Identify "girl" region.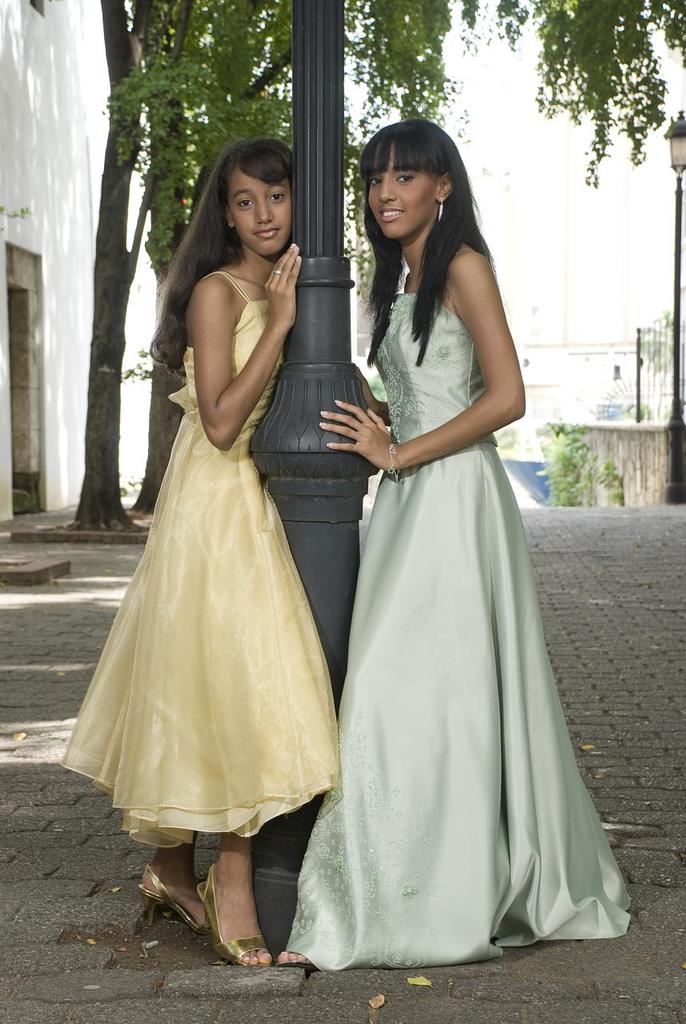
Region: <bbox>273, 123, 632, 964</bbox>.
